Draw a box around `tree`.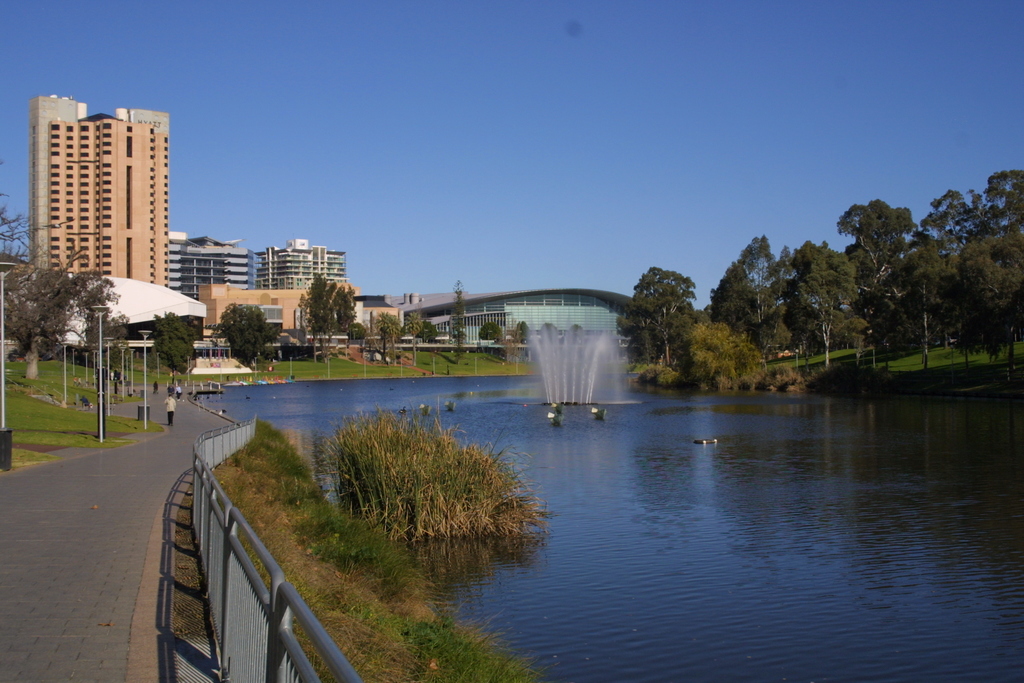
crop(400, 308, 422, 373).
